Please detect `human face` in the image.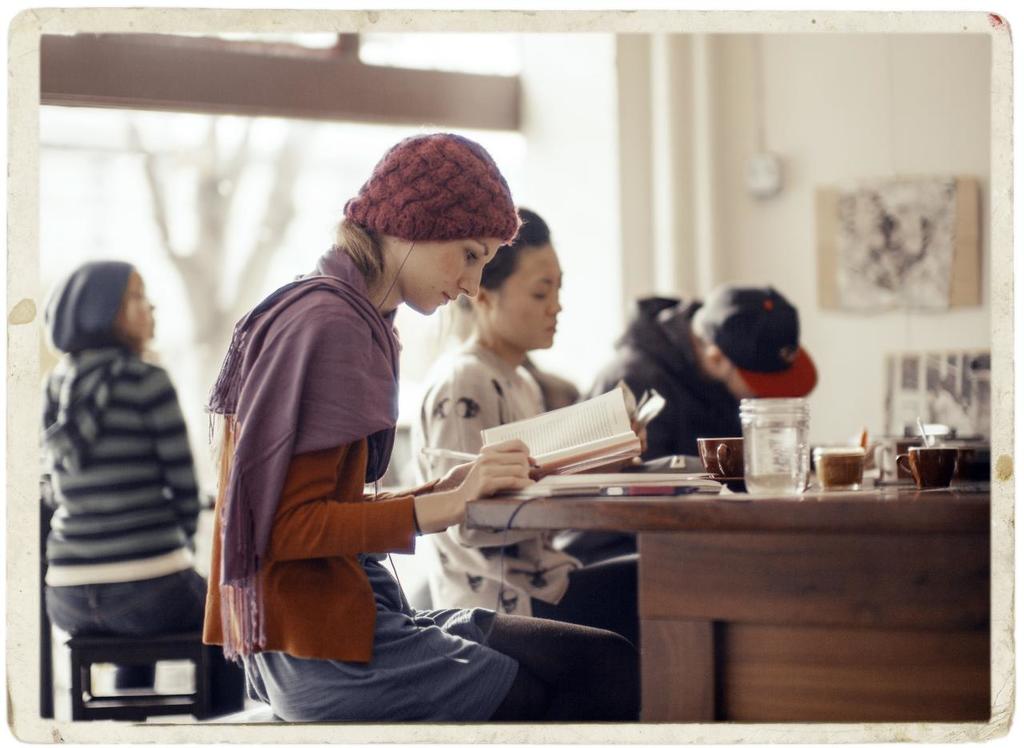
box(399, 238, 501, 317).
